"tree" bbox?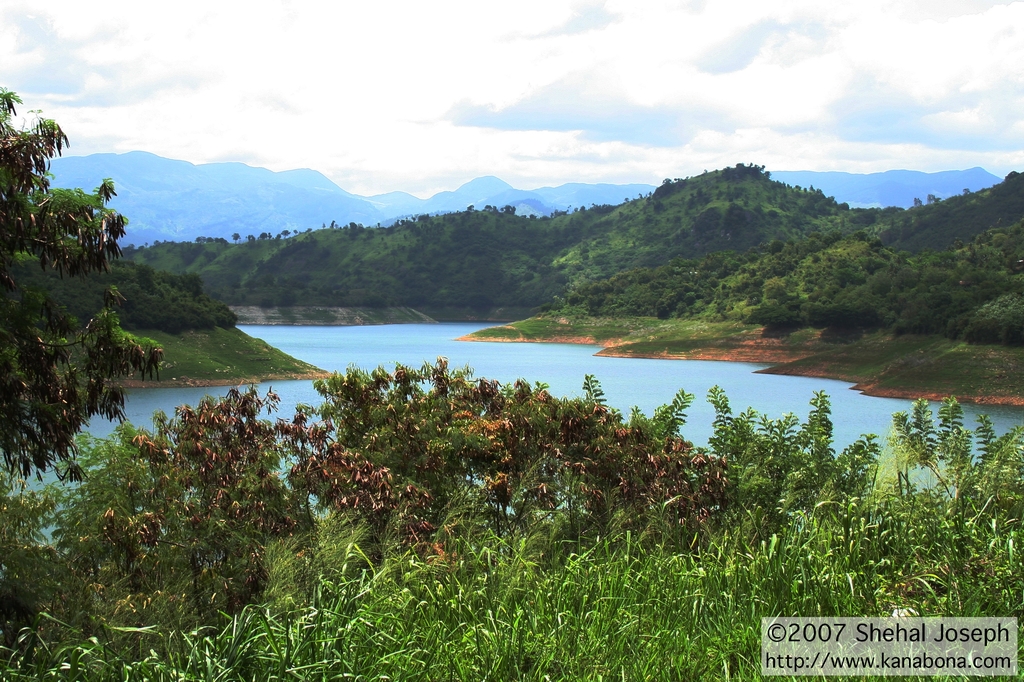
340 227 345 231
